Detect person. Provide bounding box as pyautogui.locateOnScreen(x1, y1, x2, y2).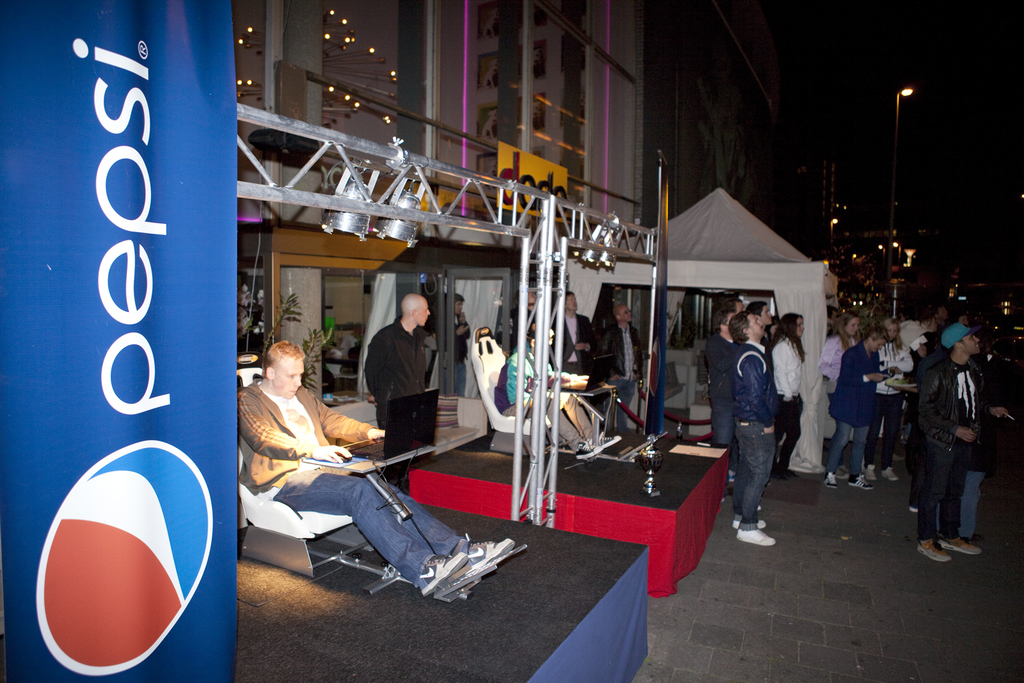
pyautogui.locateOnScreen(729, 310, 774, 545).
